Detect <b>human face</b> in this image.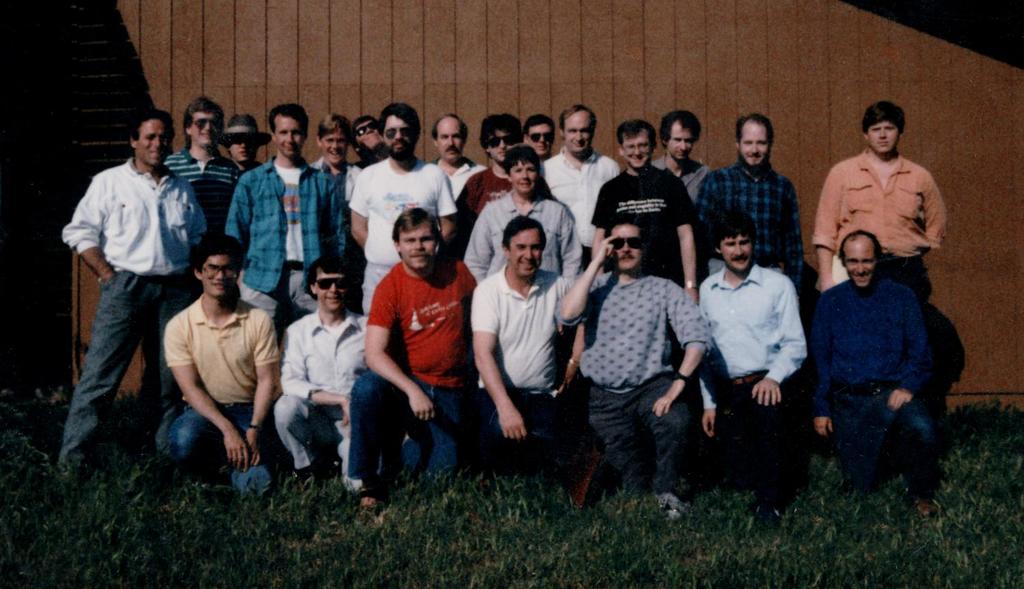
Detection: x1=314, y1=268, x2=349, y2=313.
